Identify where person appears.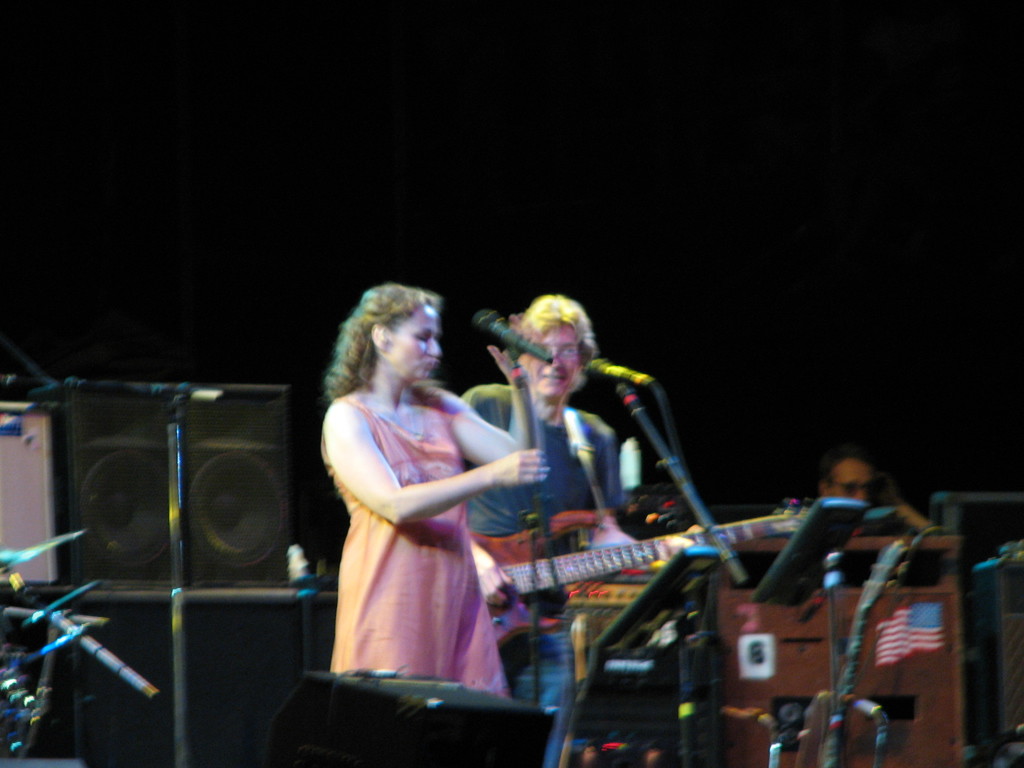
Appears at (x1=309, y1=273, x2=545, y2=740).
